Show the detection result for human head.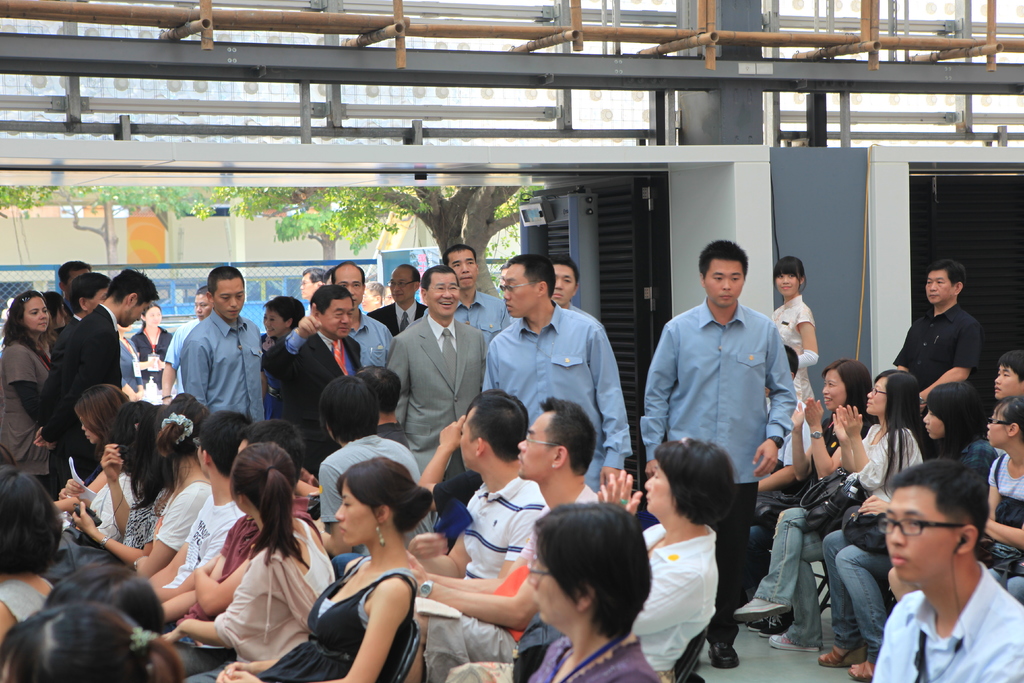
box=[111, 399, 156, 461].
